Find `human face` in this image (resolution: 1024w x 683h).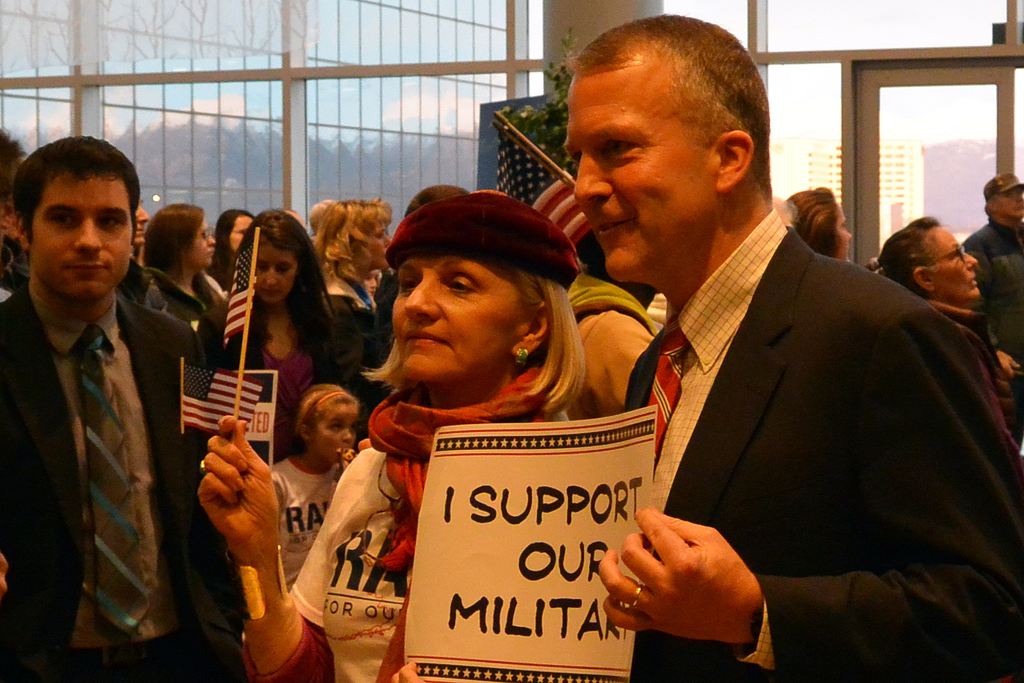
[837, 202, 854, 261].
